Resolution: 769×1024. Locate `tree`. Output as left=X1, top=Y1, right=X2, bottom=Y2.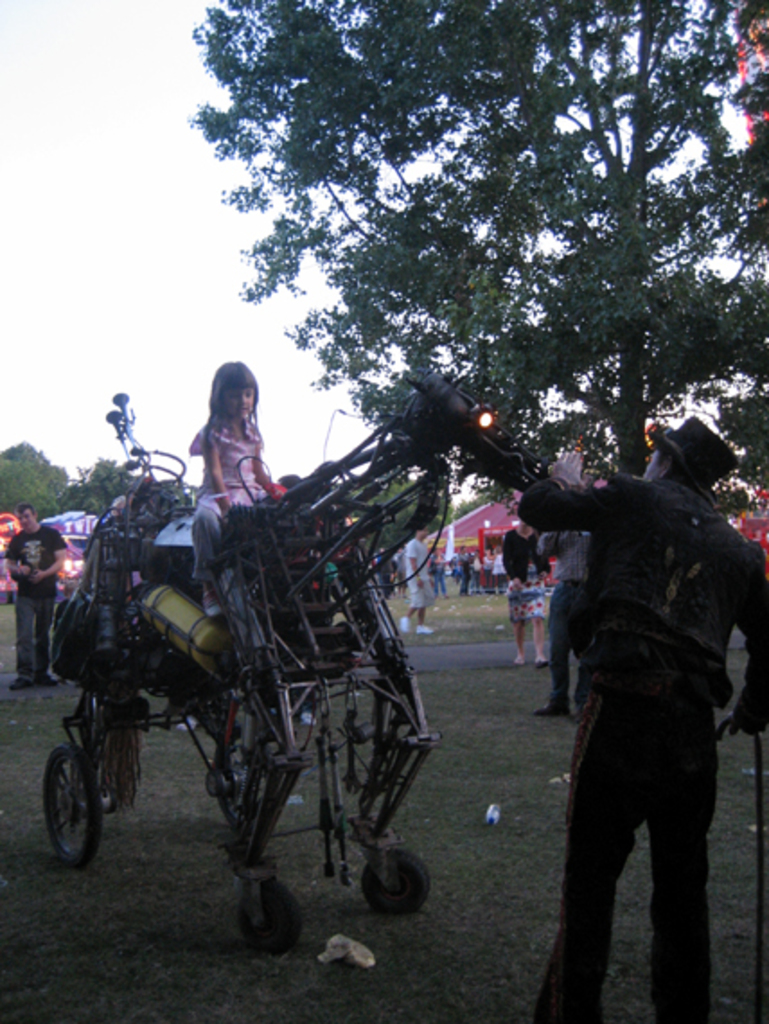
left=0, top=442, right=144, bottom=516.
